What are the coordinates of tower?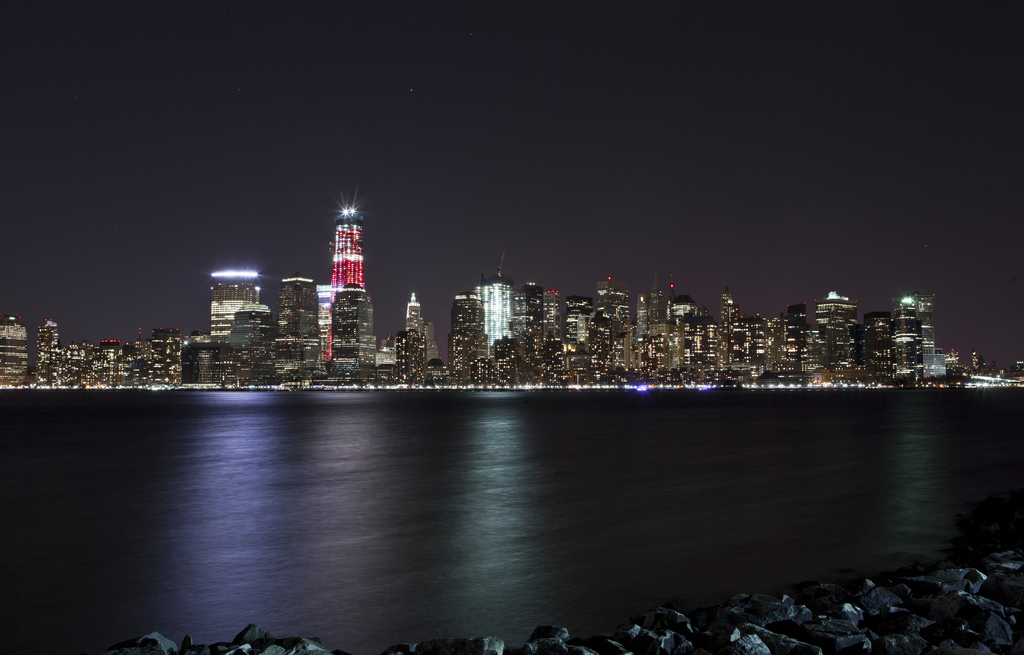
bbox(98, 339, 127, 387).
